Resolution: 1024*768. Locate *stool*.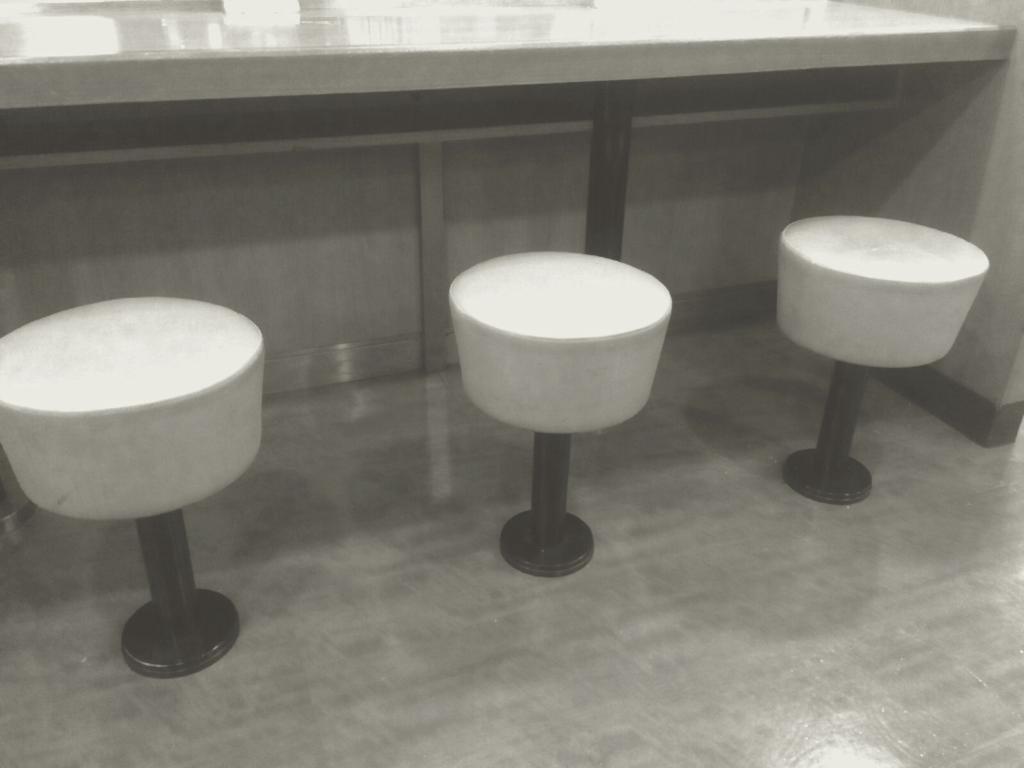
Rect(776, 213, 990, 505).
